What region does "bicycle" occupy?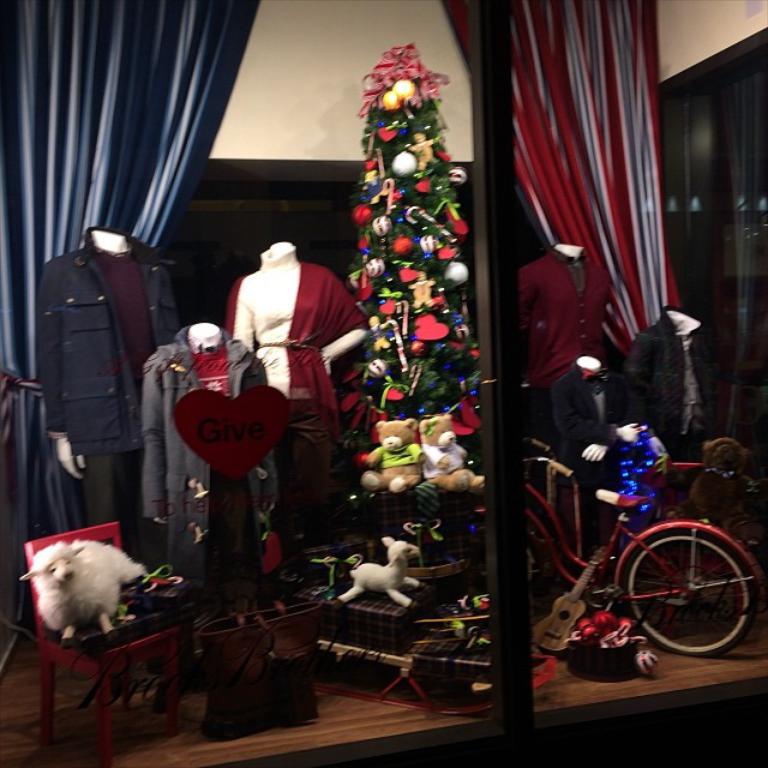
crop(529, 454, 757, 678).
